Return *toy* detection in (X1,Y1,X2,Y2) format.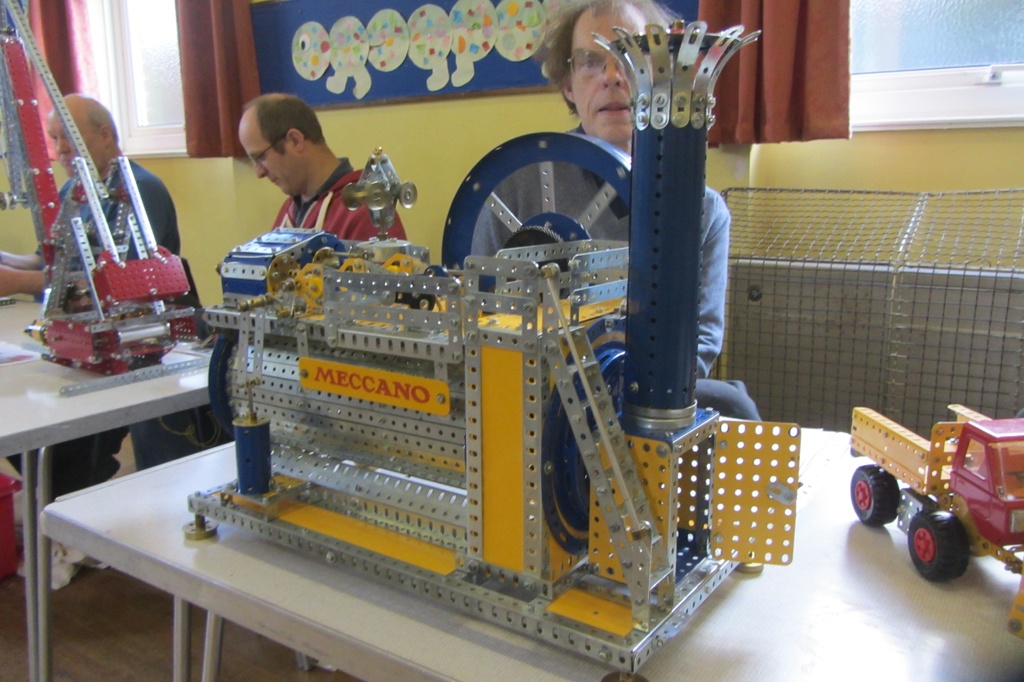
(840,388,1017,579).
